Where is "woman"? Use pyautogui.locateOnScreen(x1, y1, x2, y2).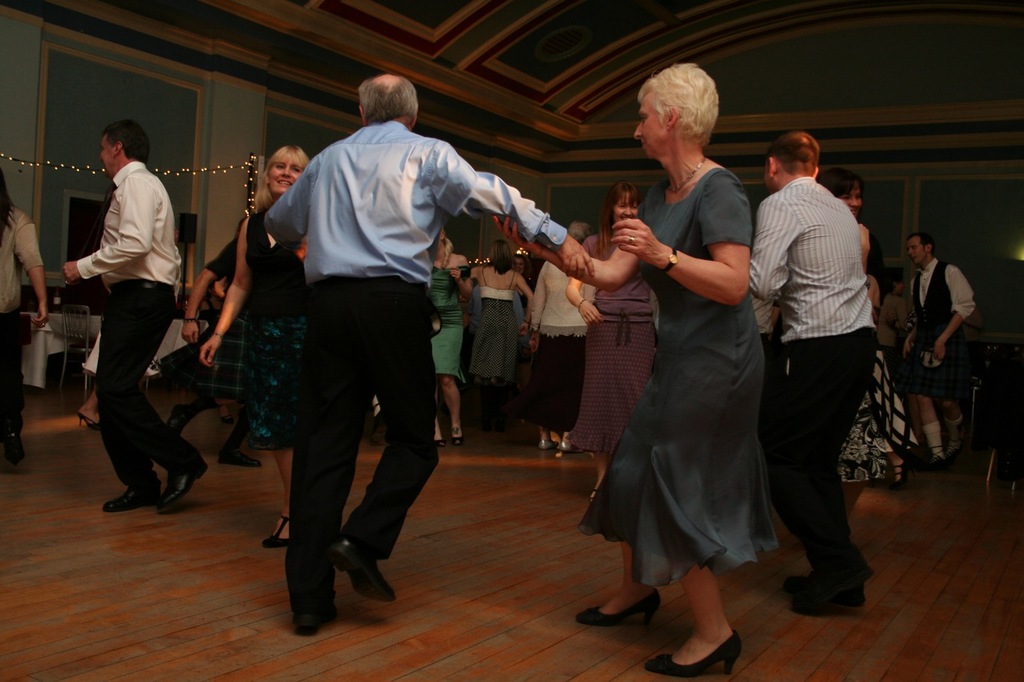
pyautogui.locateOnScreen(472, 239, 533, 429).
